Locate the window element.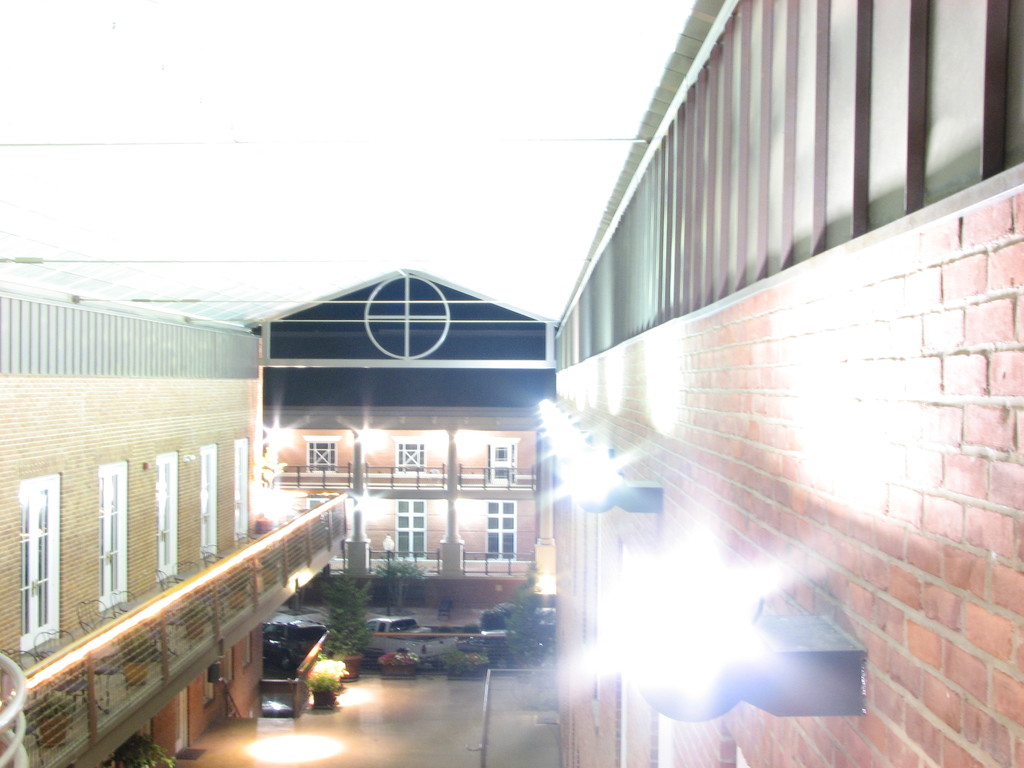
Element bbox: 301, 436, 341, 476.
